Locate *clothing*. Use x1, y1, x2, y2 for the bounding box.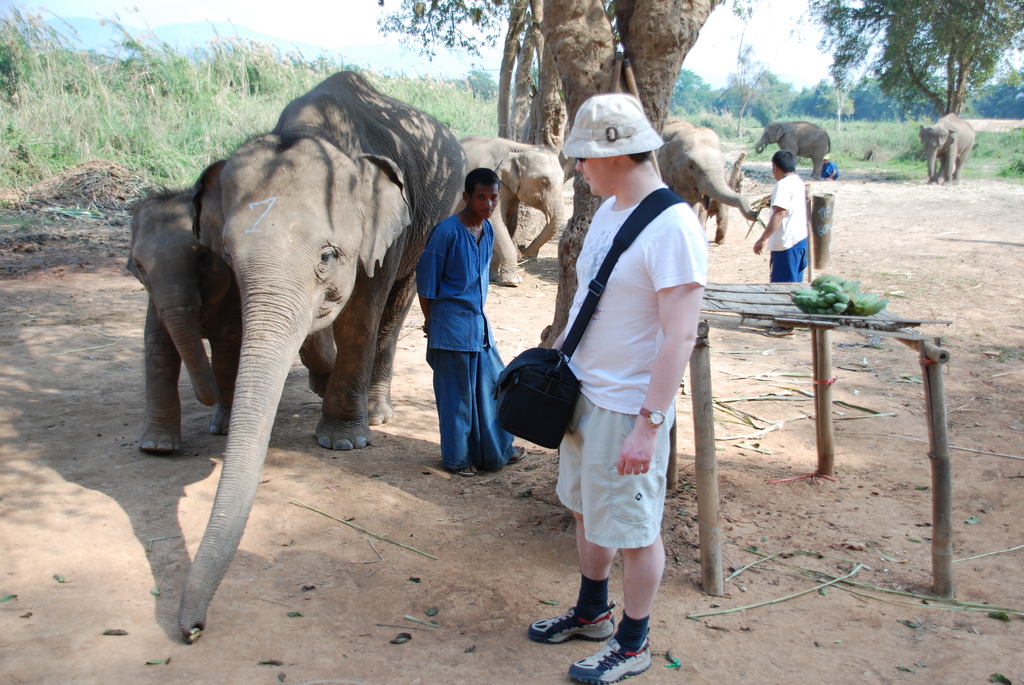
767, 172, 809, 285.
